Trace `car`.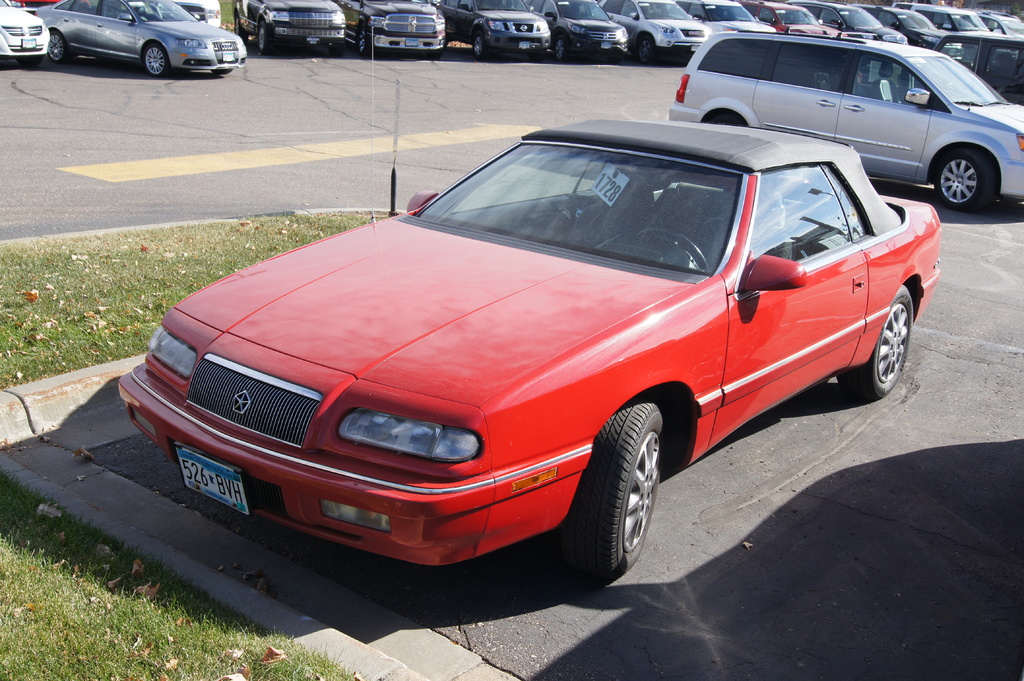
Traced to x1=33, y1=0, x2=250, y2=76.
